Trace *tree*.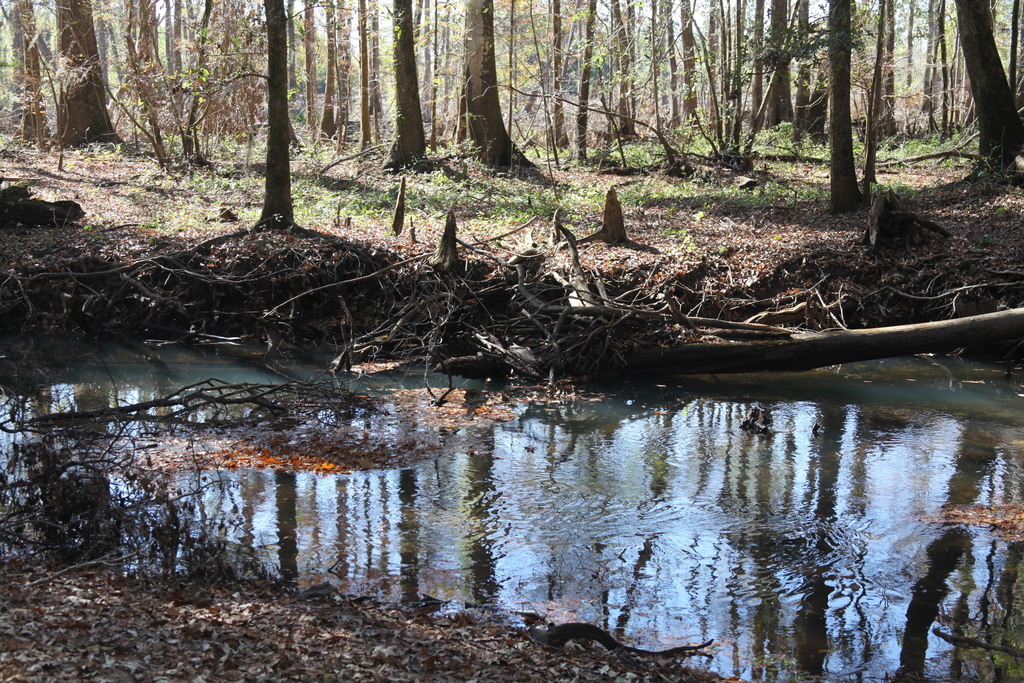
Traced to bbox=[212, 29, 326, 247].
